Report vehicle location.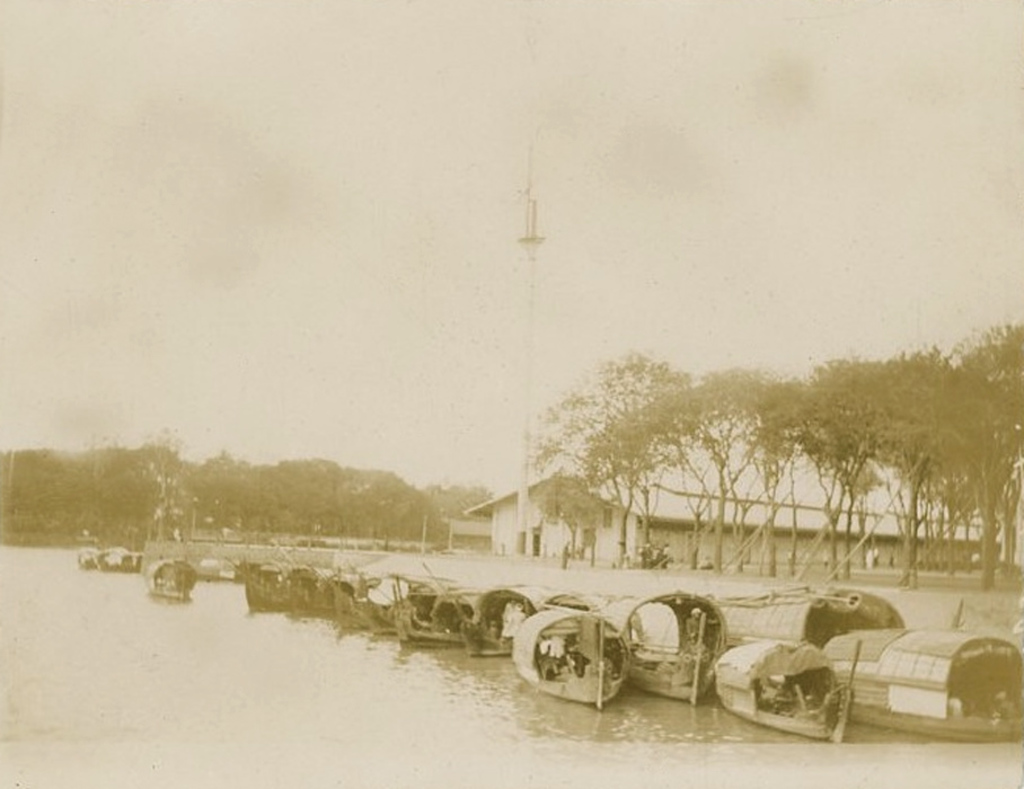
Report: l=620, t=578, r=733, b=691.
